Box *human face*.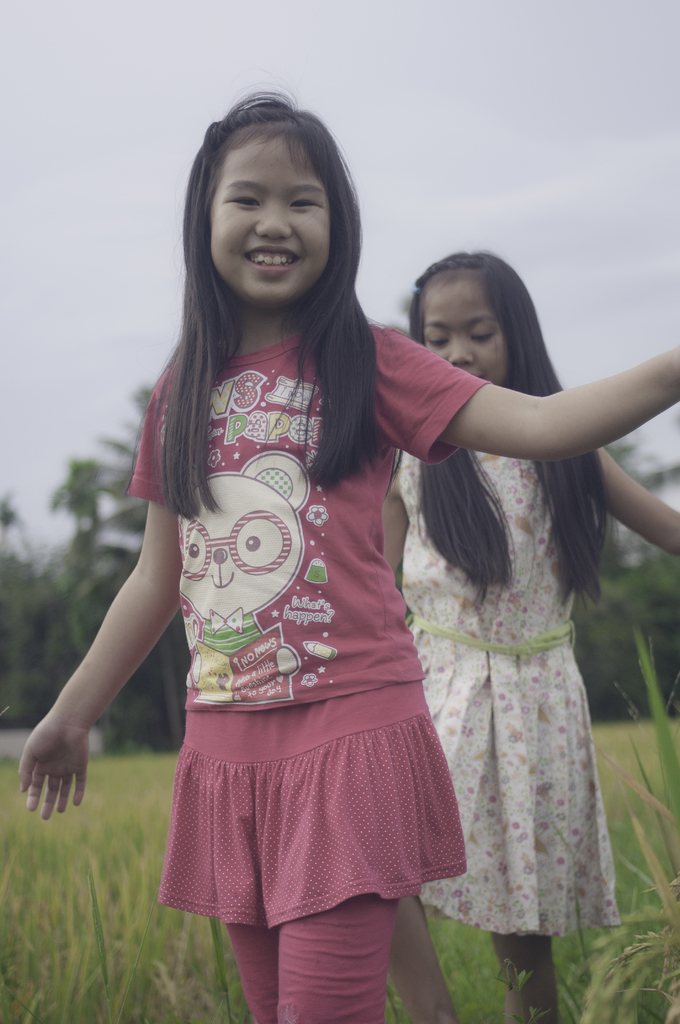
bbox=(423, 279, 506, 382).
